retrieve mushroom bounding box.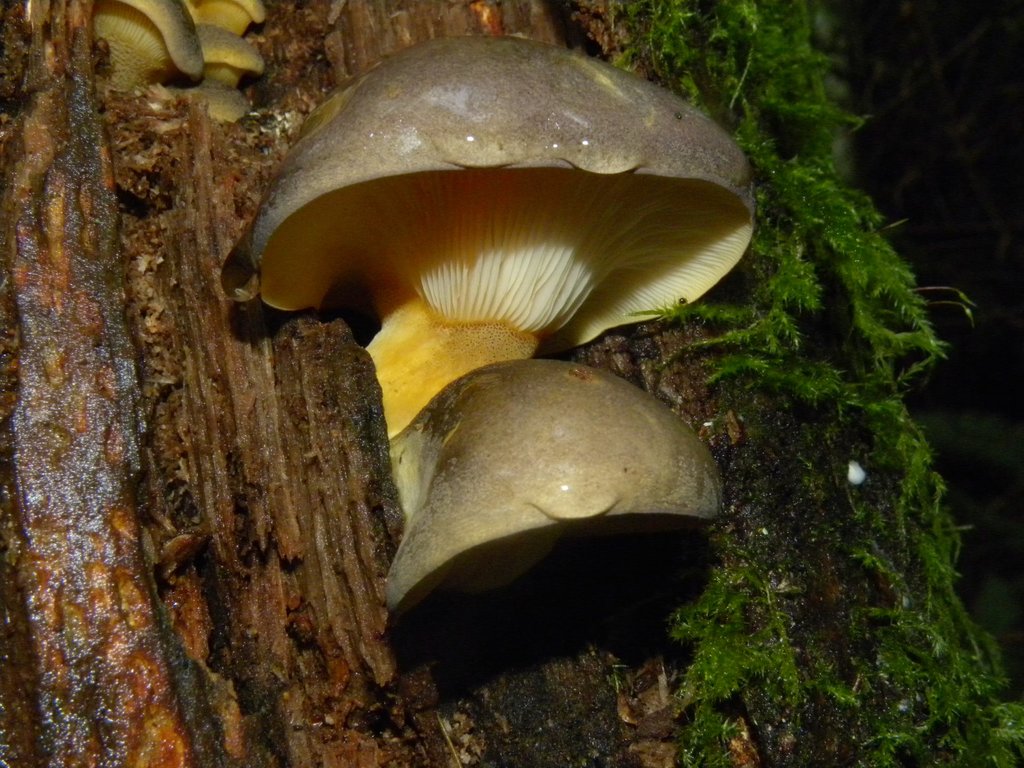
Bounding box: select_region(200, 0, 264, 32).
